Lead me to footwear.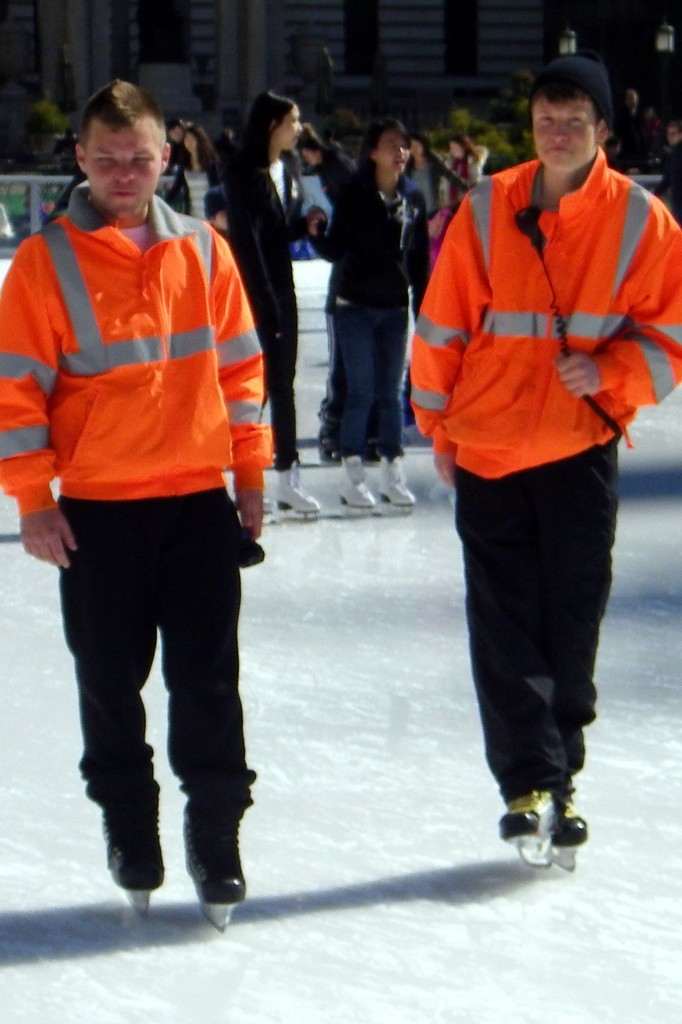
Lead to bbox(335, 452, 377, 512).
